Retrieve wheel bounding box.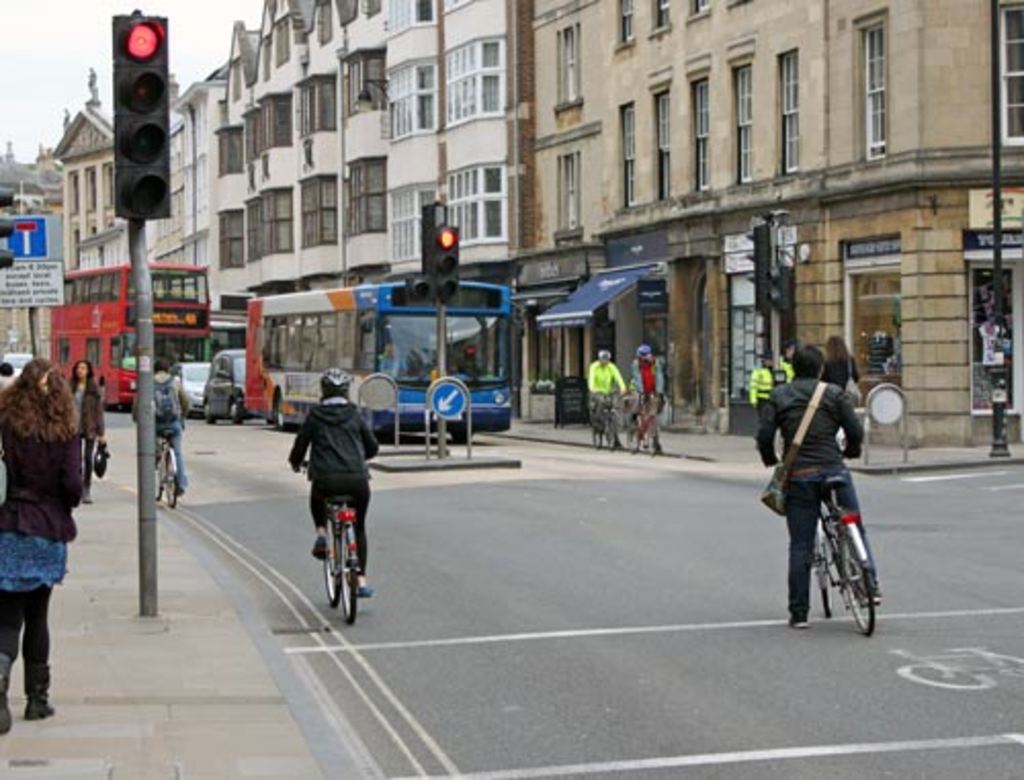
Bounding box: {"x1": 623, "y1": 405, "x2": 645, "y2": 452}.
